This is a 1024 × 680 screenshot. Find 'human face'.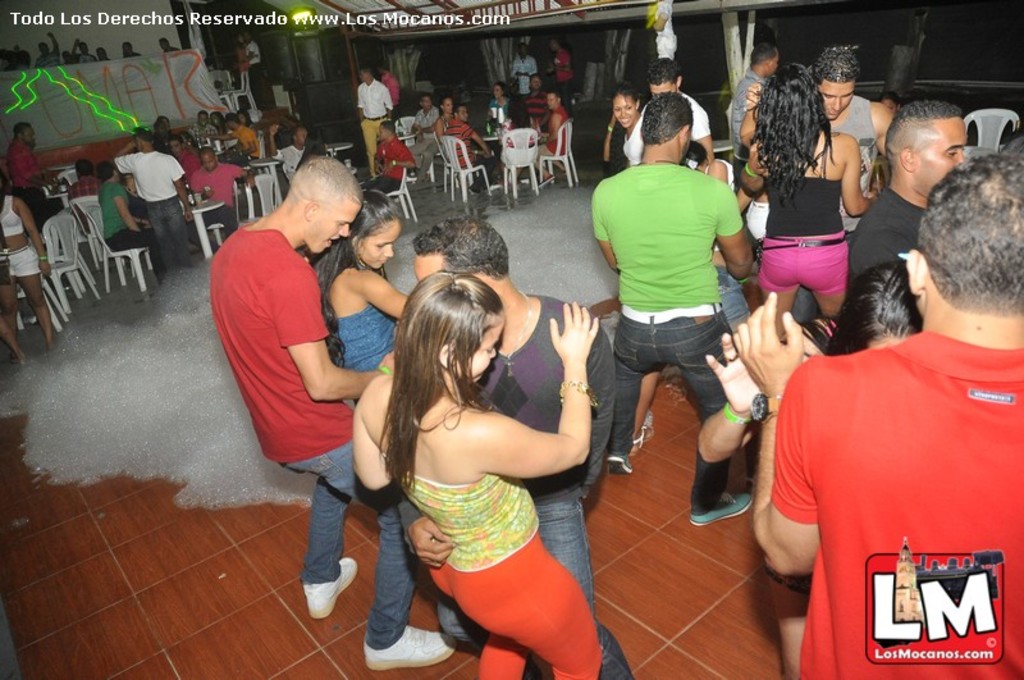
Bounding box: pyautogui.locateOnScreen(451, 304, 507, 388).
